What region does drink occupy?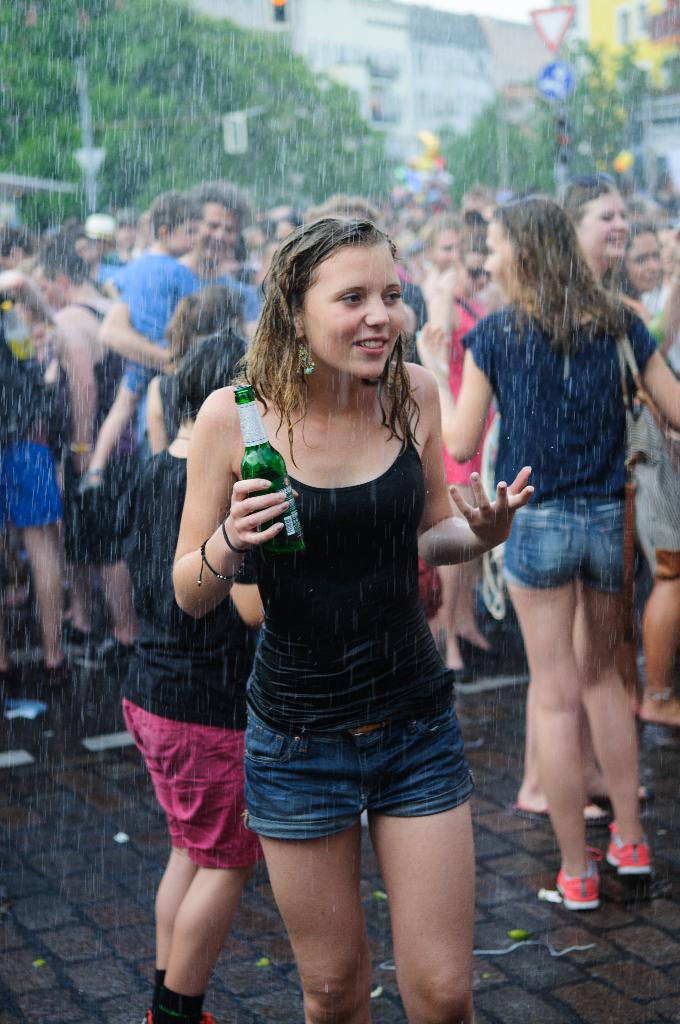
detection(243, 466, 301, 562).
